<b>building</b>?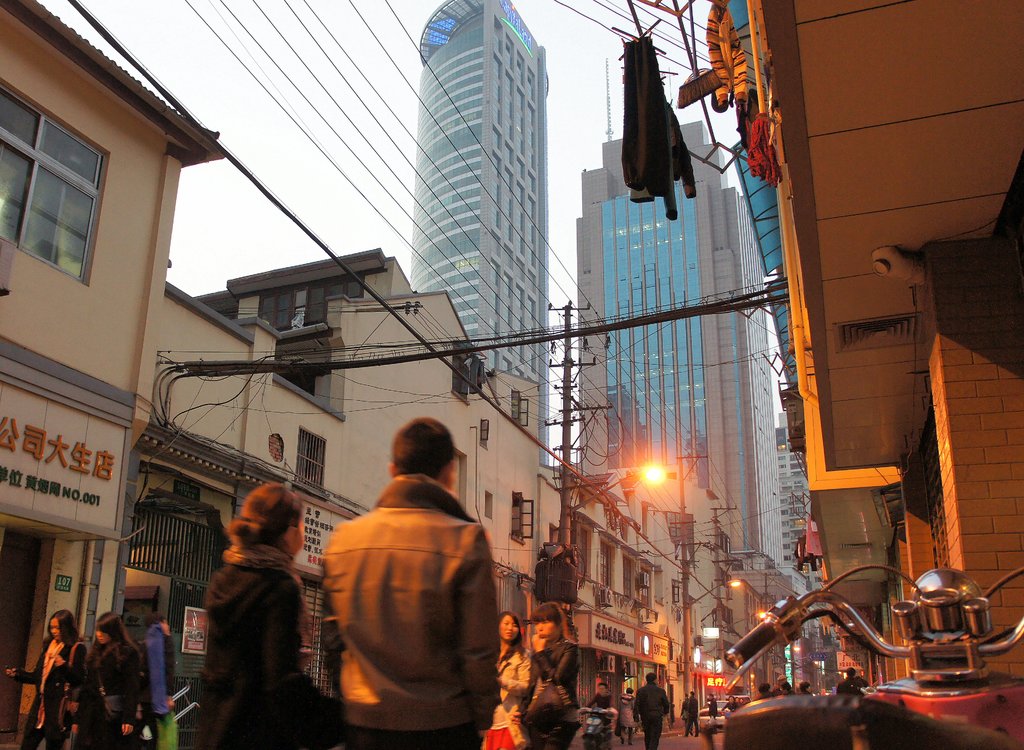
locate(577, 117, 787, 639)
